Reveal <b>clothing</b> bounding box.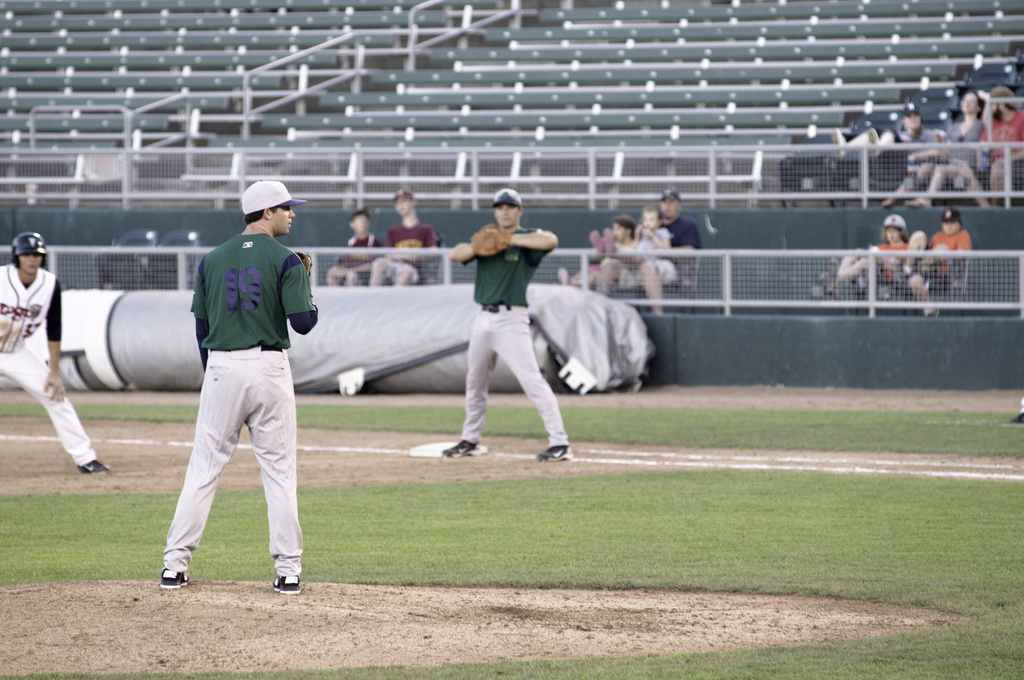
Revealed: crop(940, 113, 980, 172).
